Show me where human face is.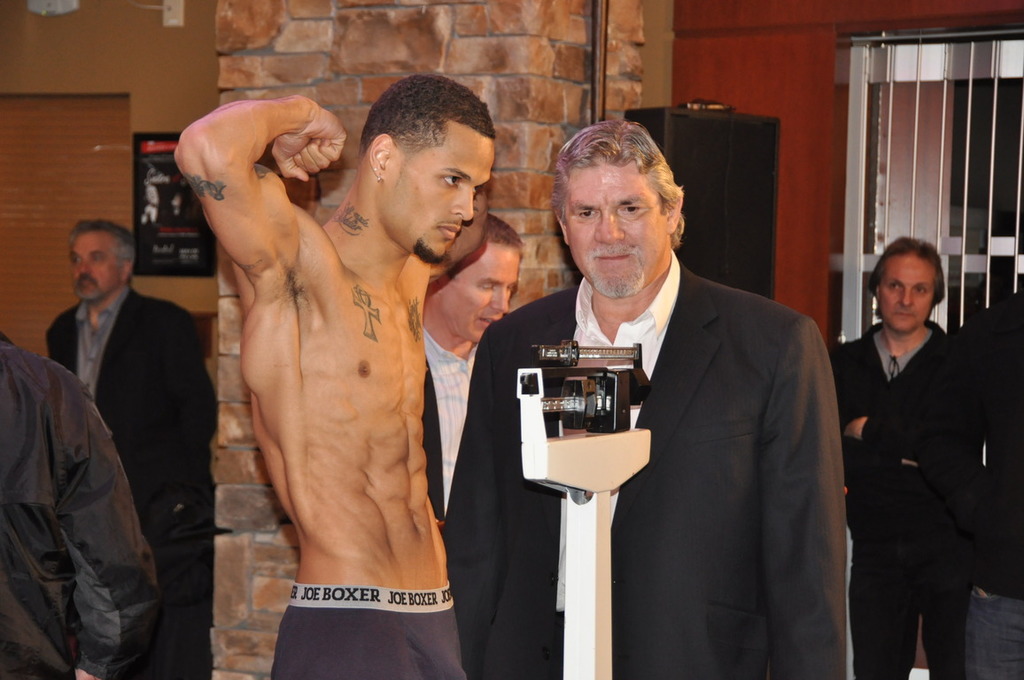
human face is at box(392, 120, 493, 261).
